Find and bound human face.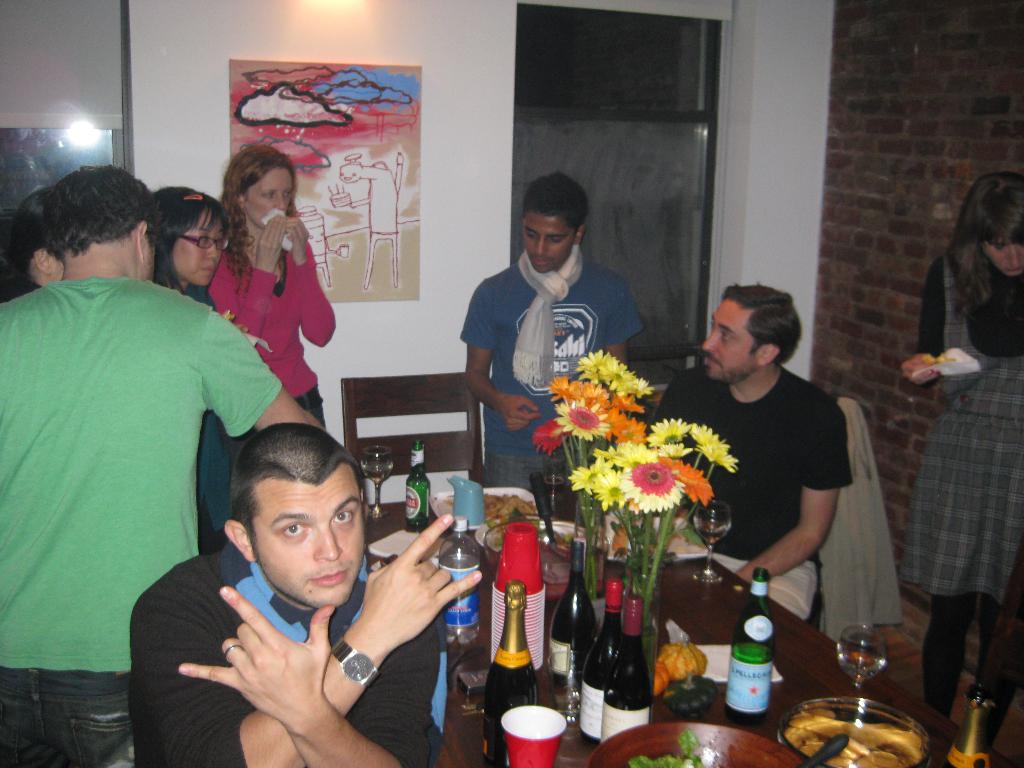
Bound: [left=243, top=164, right=294, bottom=228].
